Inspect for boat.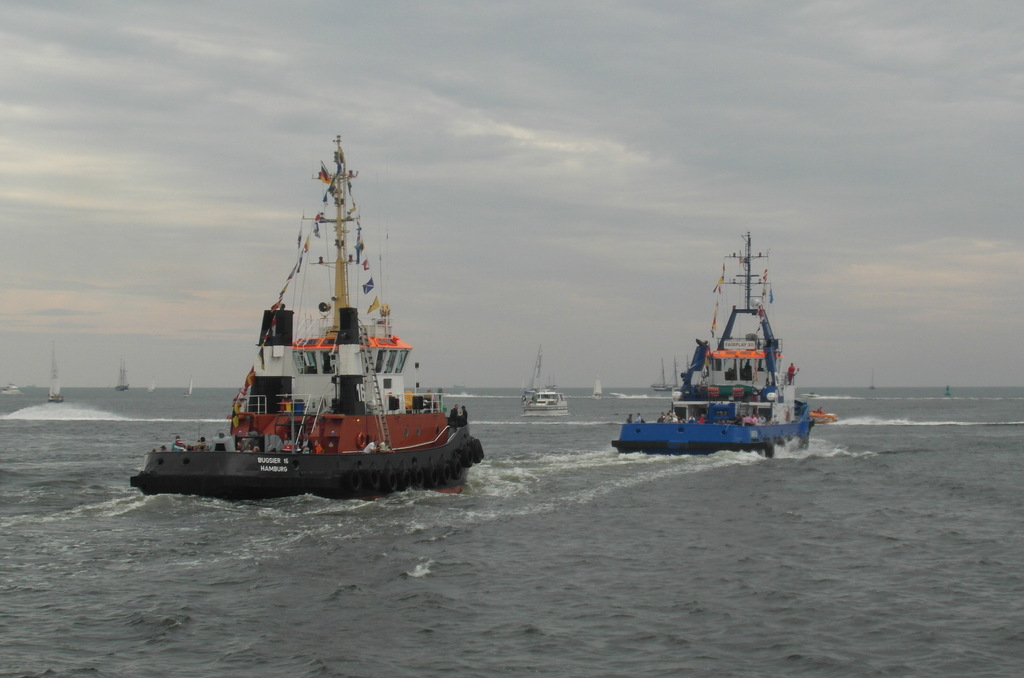
Inspection: 520:347:568:419.
